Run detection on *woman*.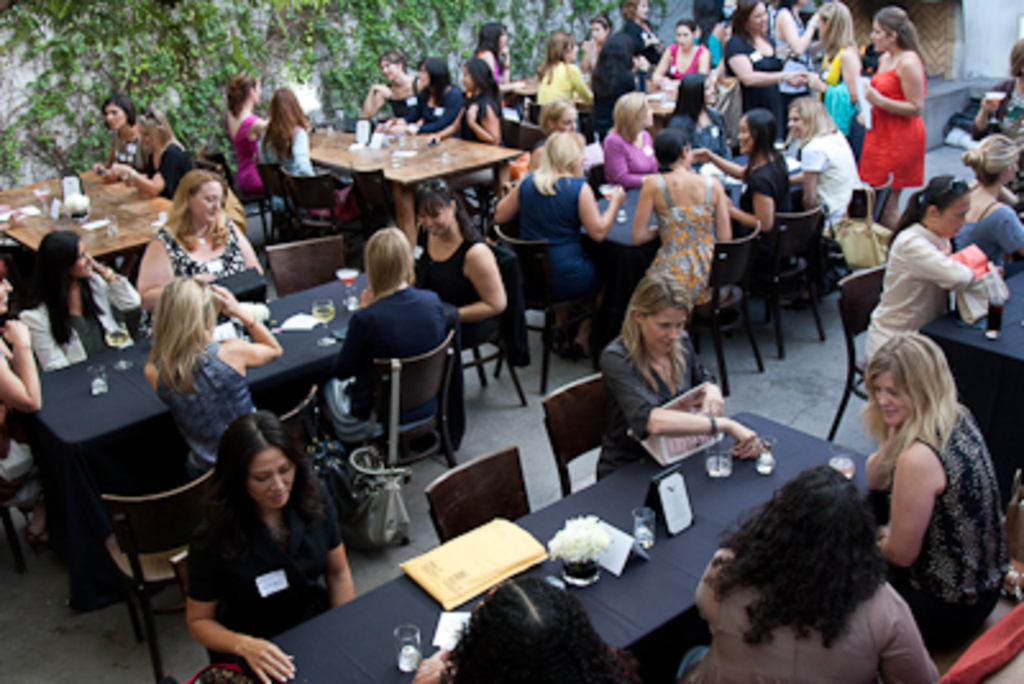
Result: (x1=169, y1=405, x2=361, y2=681).
